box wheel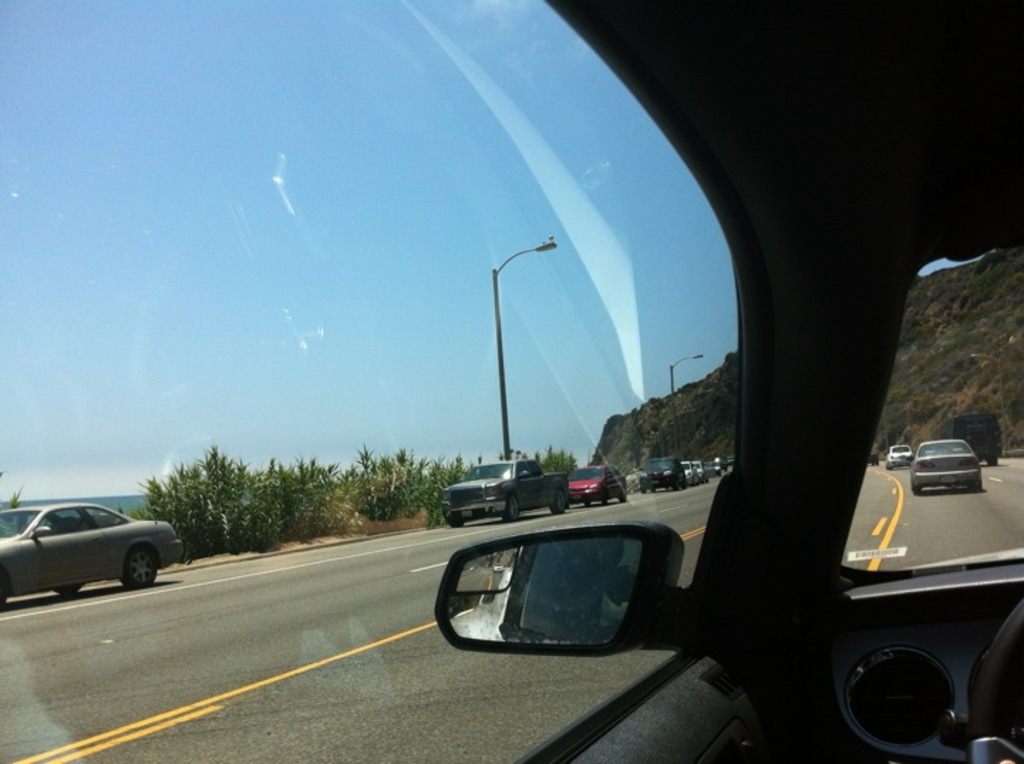
[left=451, top=519, right=462, bottom=528]
